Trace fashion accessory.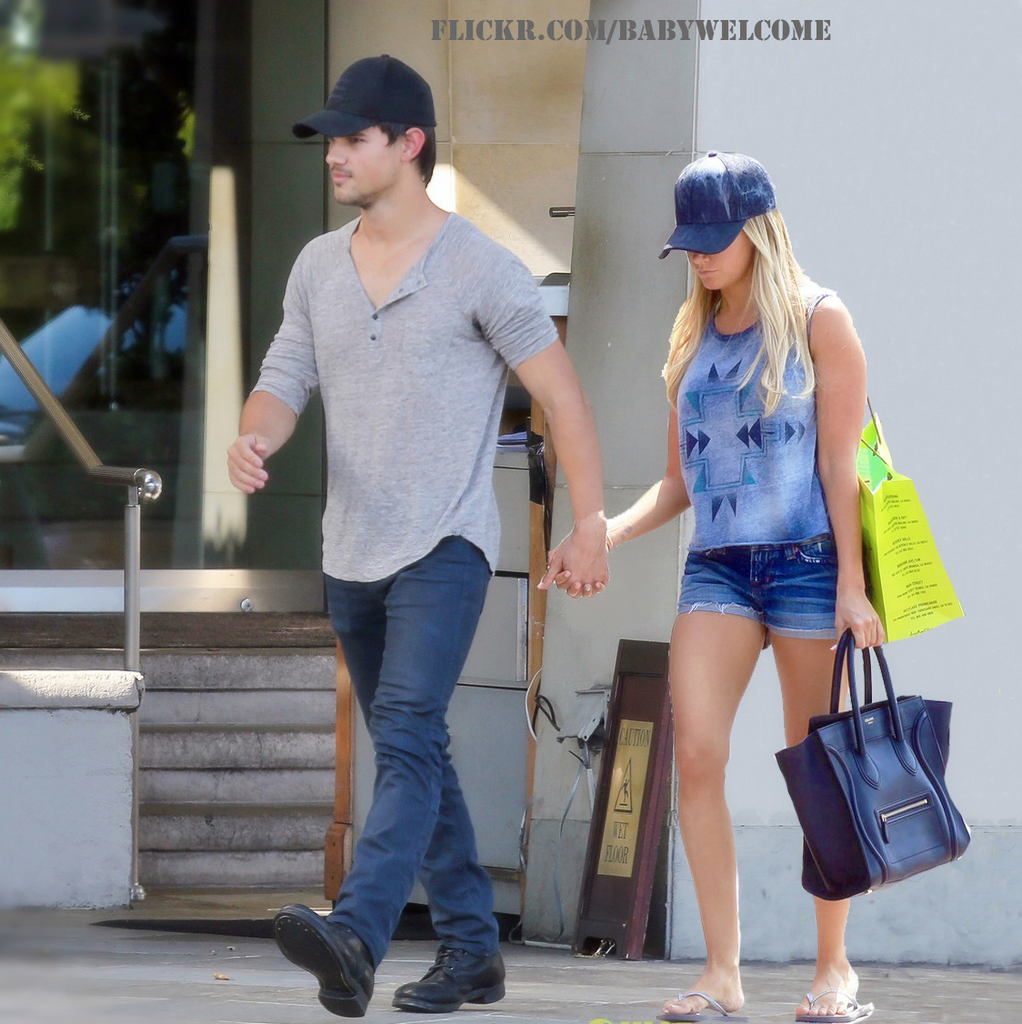
Traced to {"x1": 660, "y1": 148, "x2": 780, "y2": 257}.
